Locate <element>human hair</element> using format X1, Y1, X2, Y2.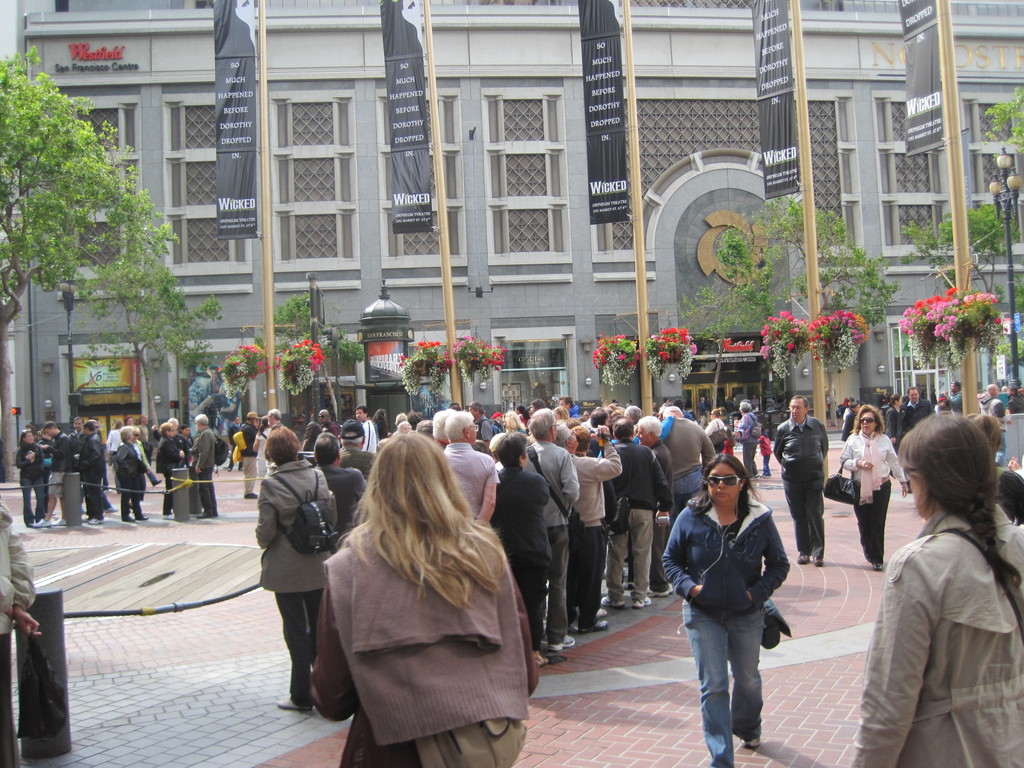
91, 419, 98, 426.
